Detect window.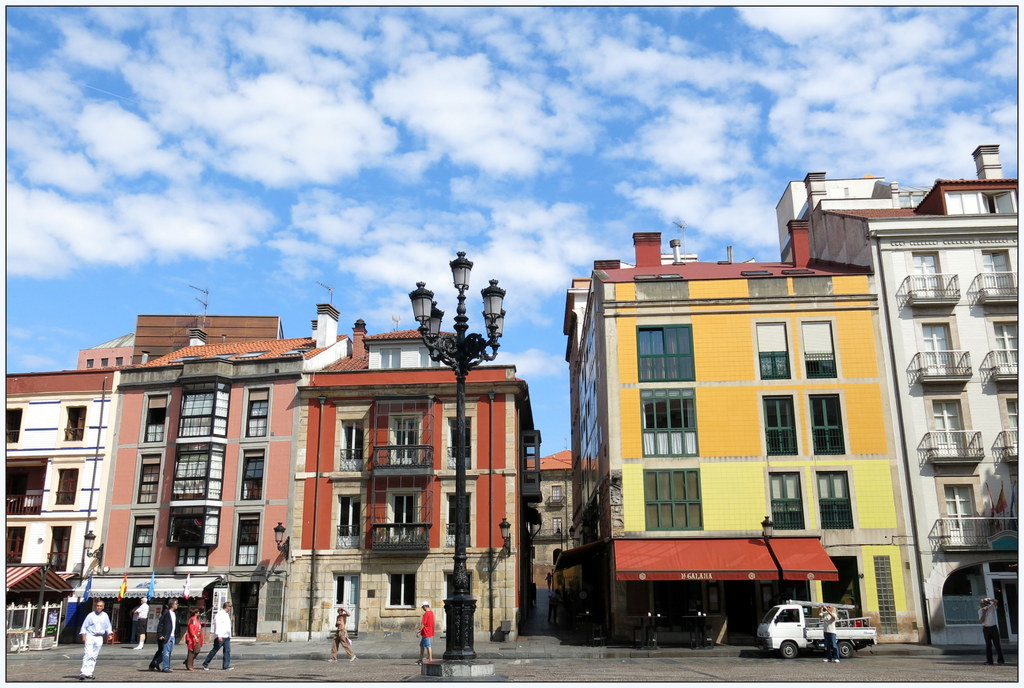
Detected at rect(50, 527, 67, 571).
